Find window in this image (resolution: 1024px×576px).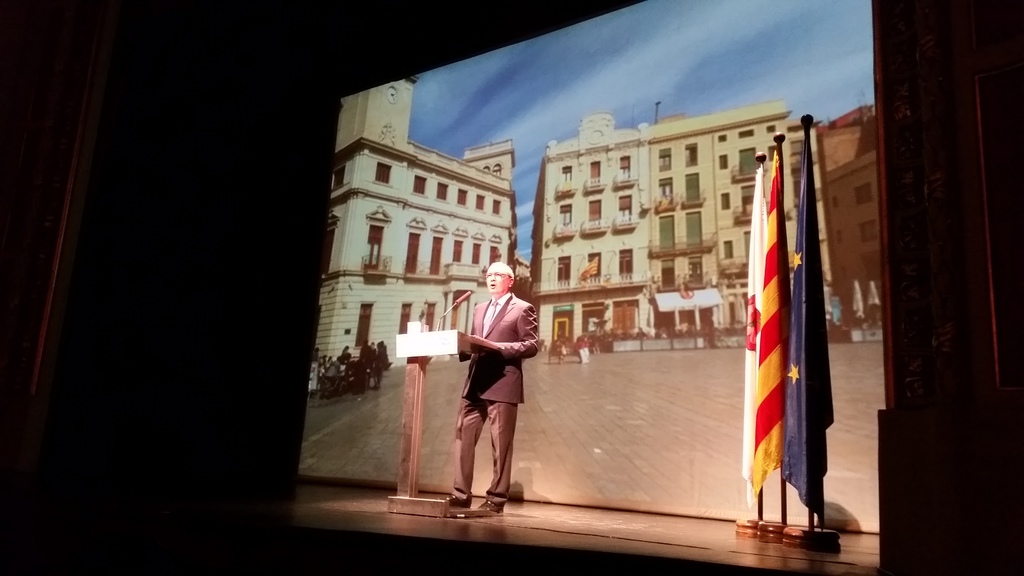
(413, 171, 430, 193).
